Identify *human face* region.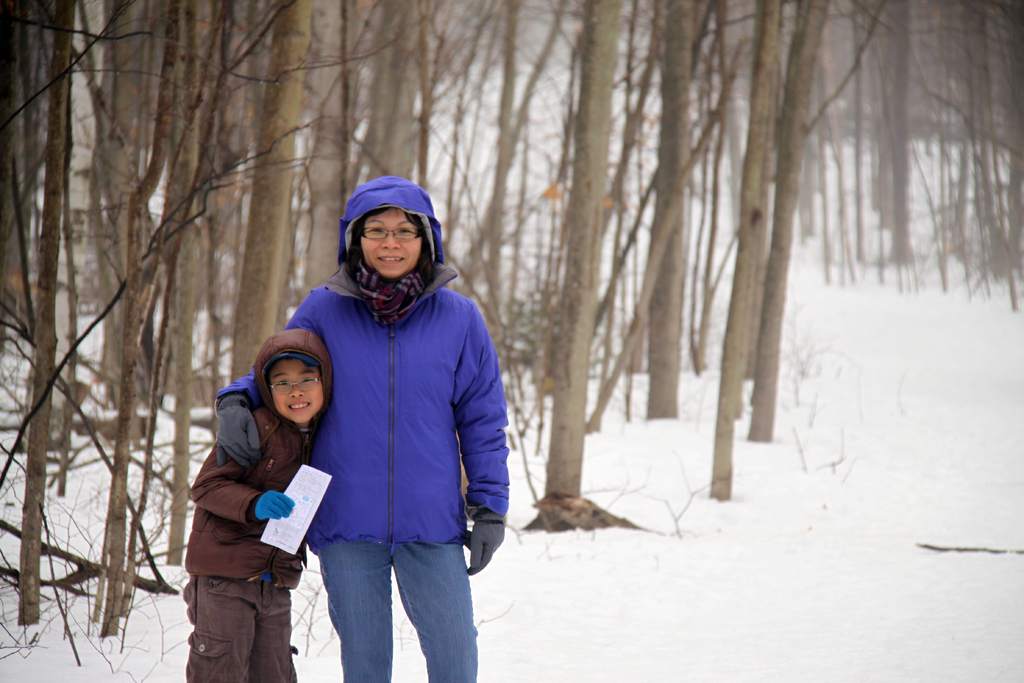
Region: crop(271, 356, 321, 420).
